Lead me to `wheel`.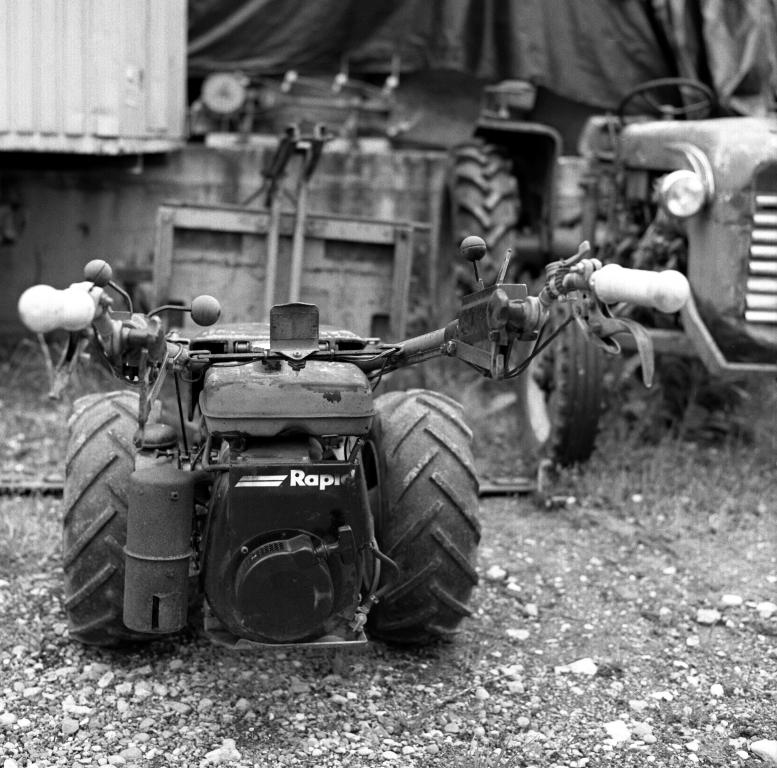
Lead to region(63, 389, 161, 645).
